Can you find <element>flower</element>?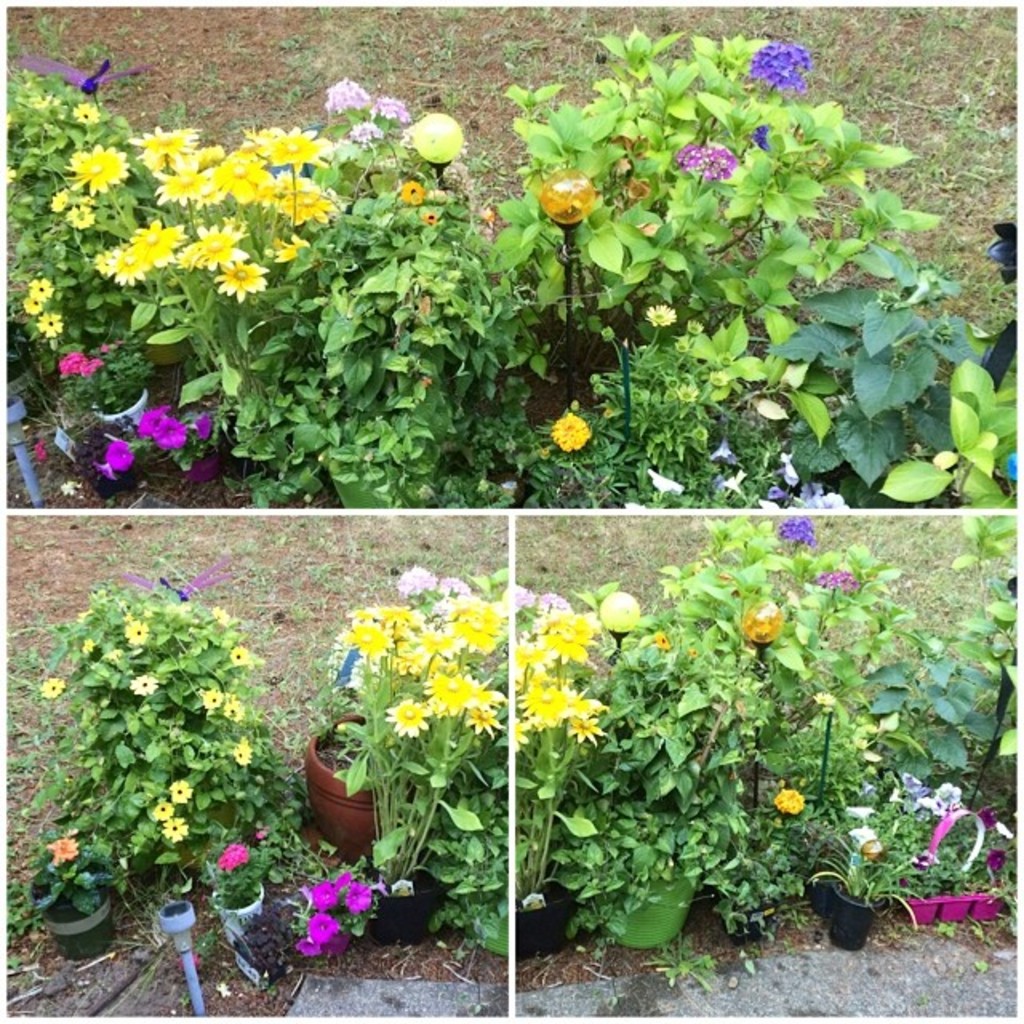
Yes, bounding box: l=994, t=446, r=1018, b=482.
